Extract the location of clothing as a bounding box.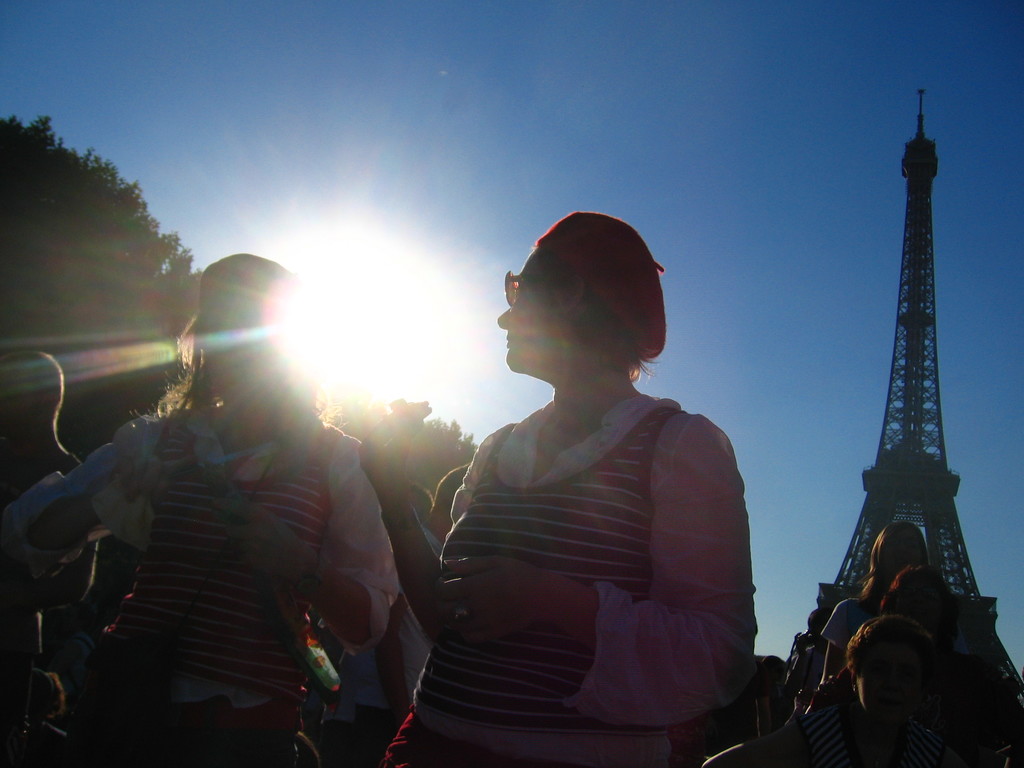
select_region(787, 706, 952, 767).
